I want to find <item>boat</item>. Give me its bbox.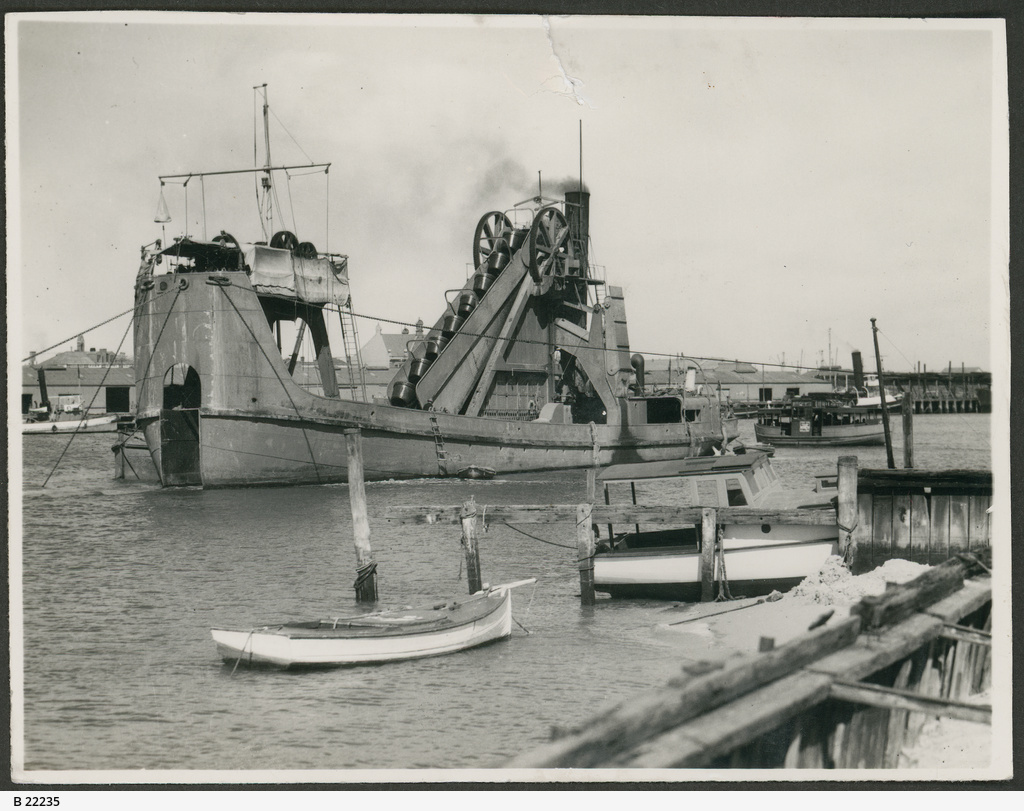
box=[207, 430, 515, 667].
